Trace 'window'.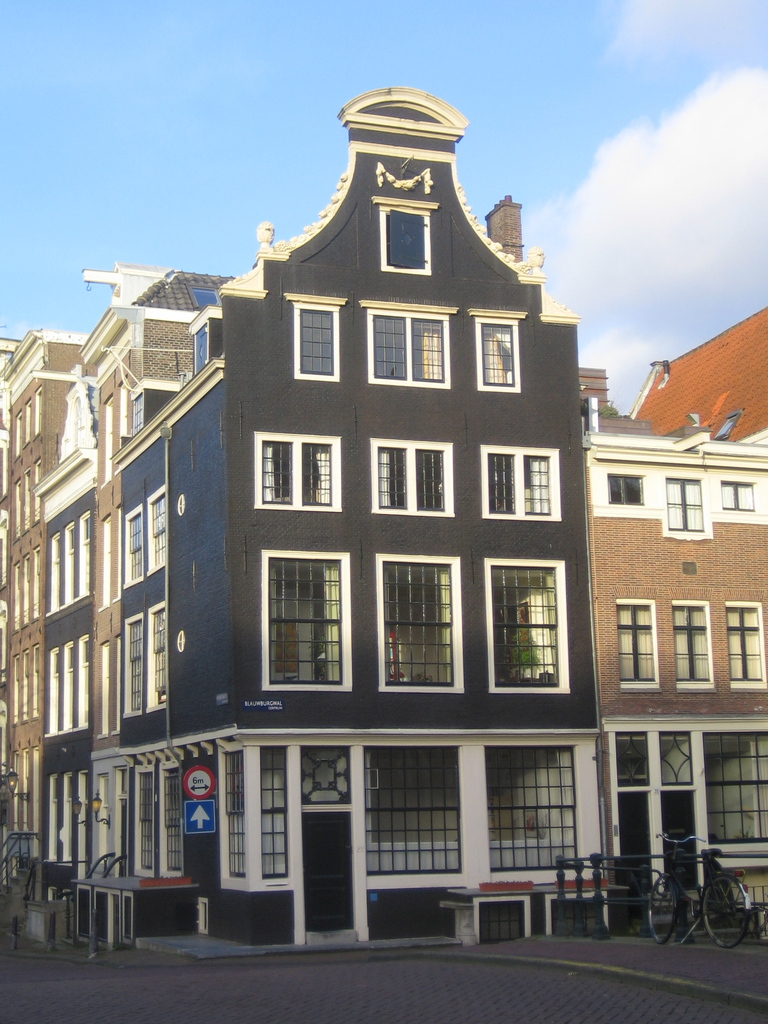
Traced to box=[261, 744, 289, 882].
